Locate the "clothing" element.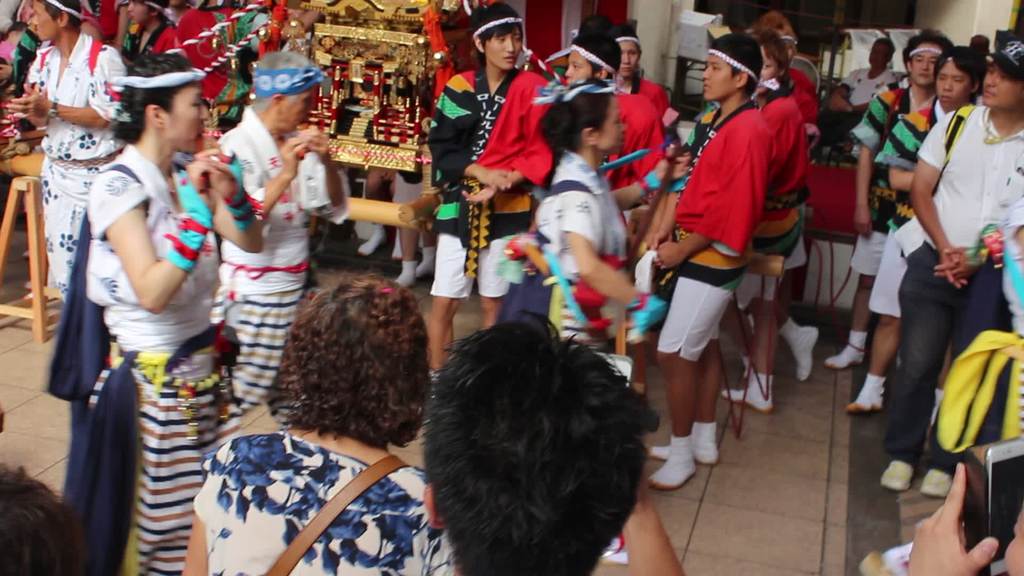
Element bbox: [left=25, top=39, right=120, bottom=314].
